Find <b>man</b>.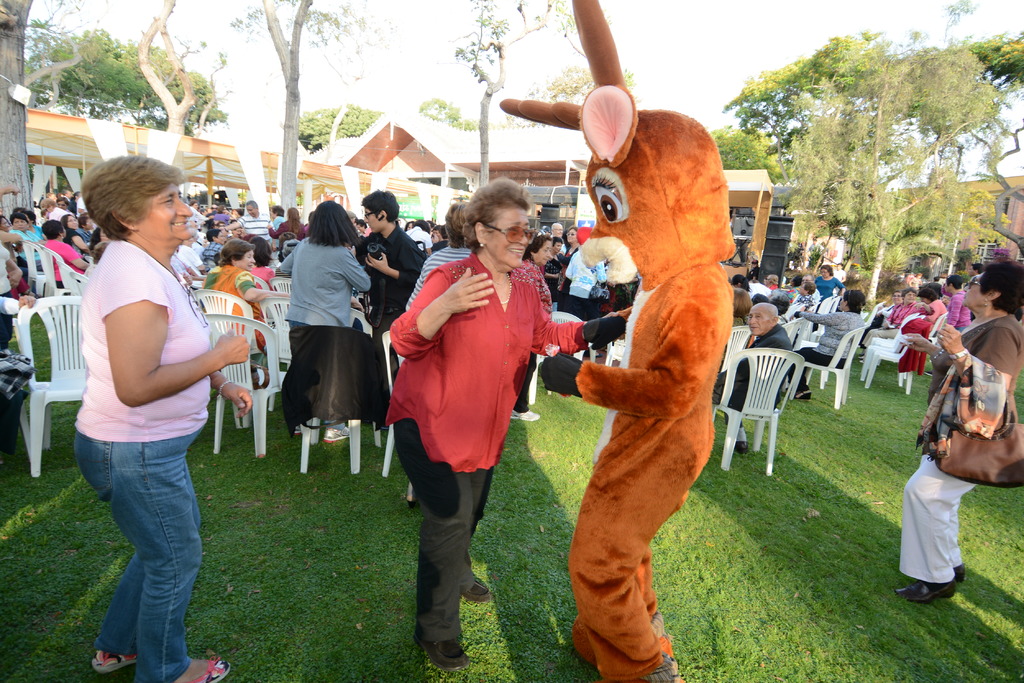
218/199/268/241.
